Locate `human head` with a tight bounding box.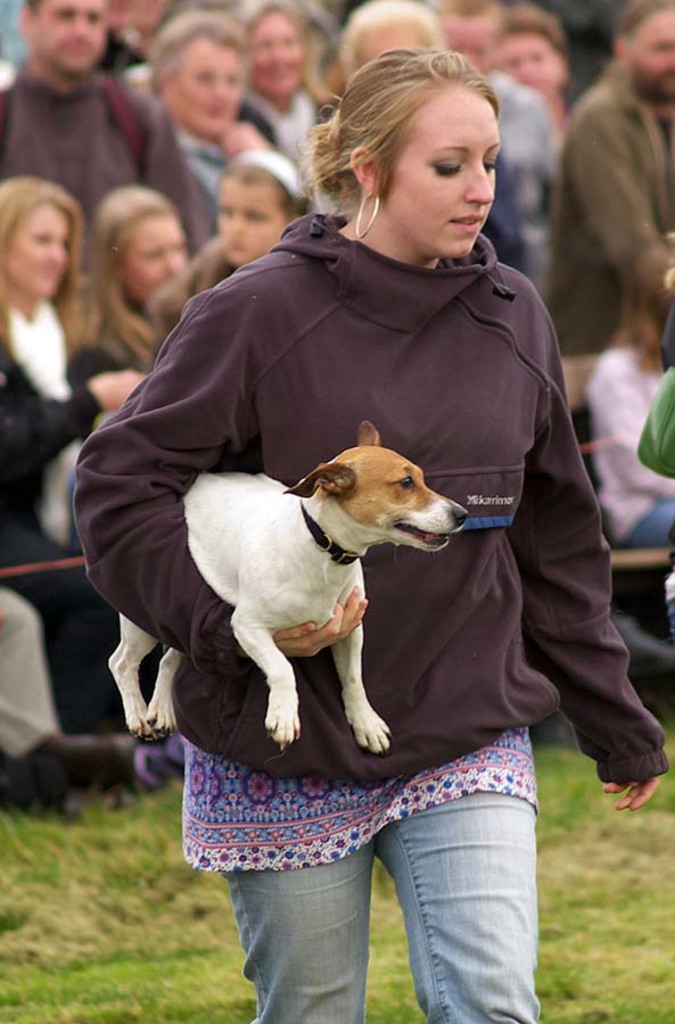
(298,44,499,258).
